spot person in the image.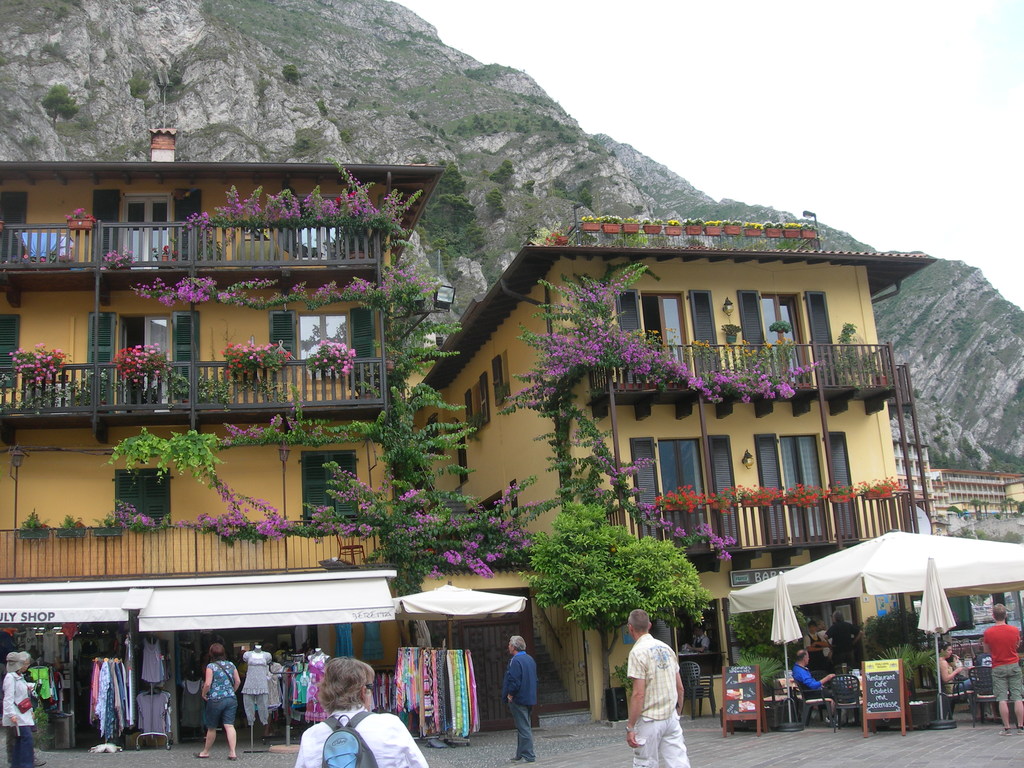
person found at 936 639 980 700.
